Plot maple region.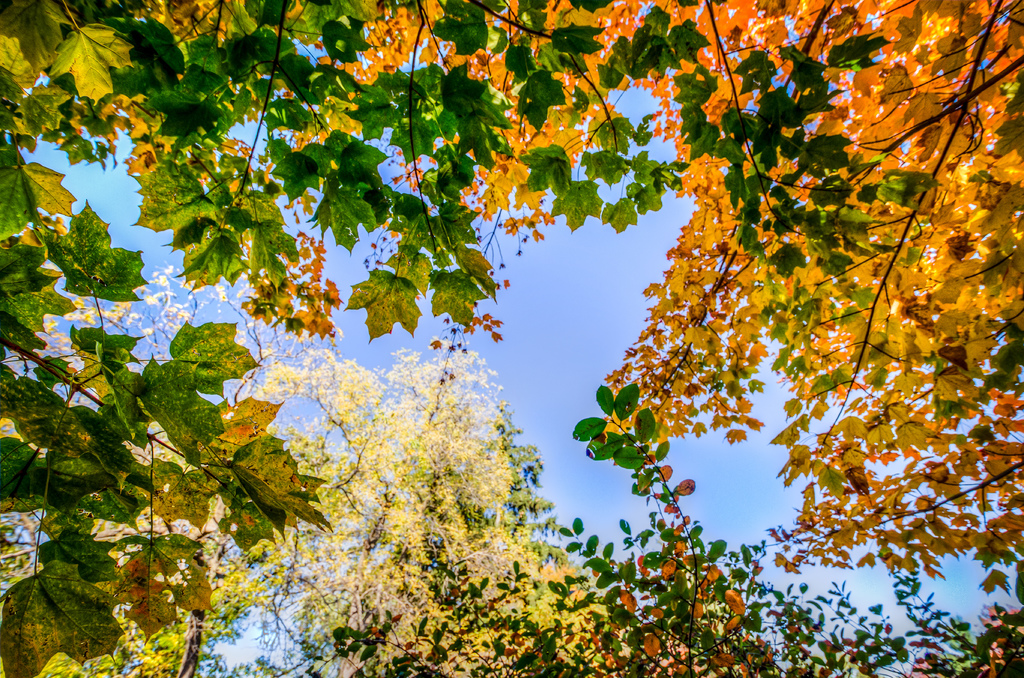
Plotted at bbox=(346, 270, 422, 343).
